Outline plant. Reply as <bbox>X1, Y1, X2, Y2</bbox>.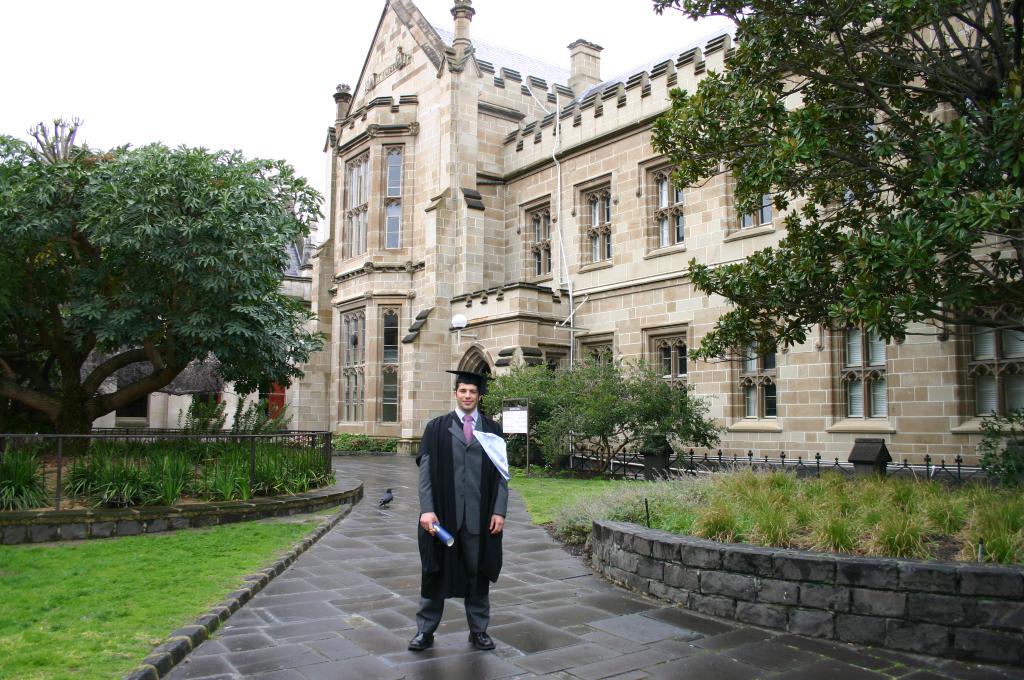
<bbox>537, 479, 621, 546</bbox>.
